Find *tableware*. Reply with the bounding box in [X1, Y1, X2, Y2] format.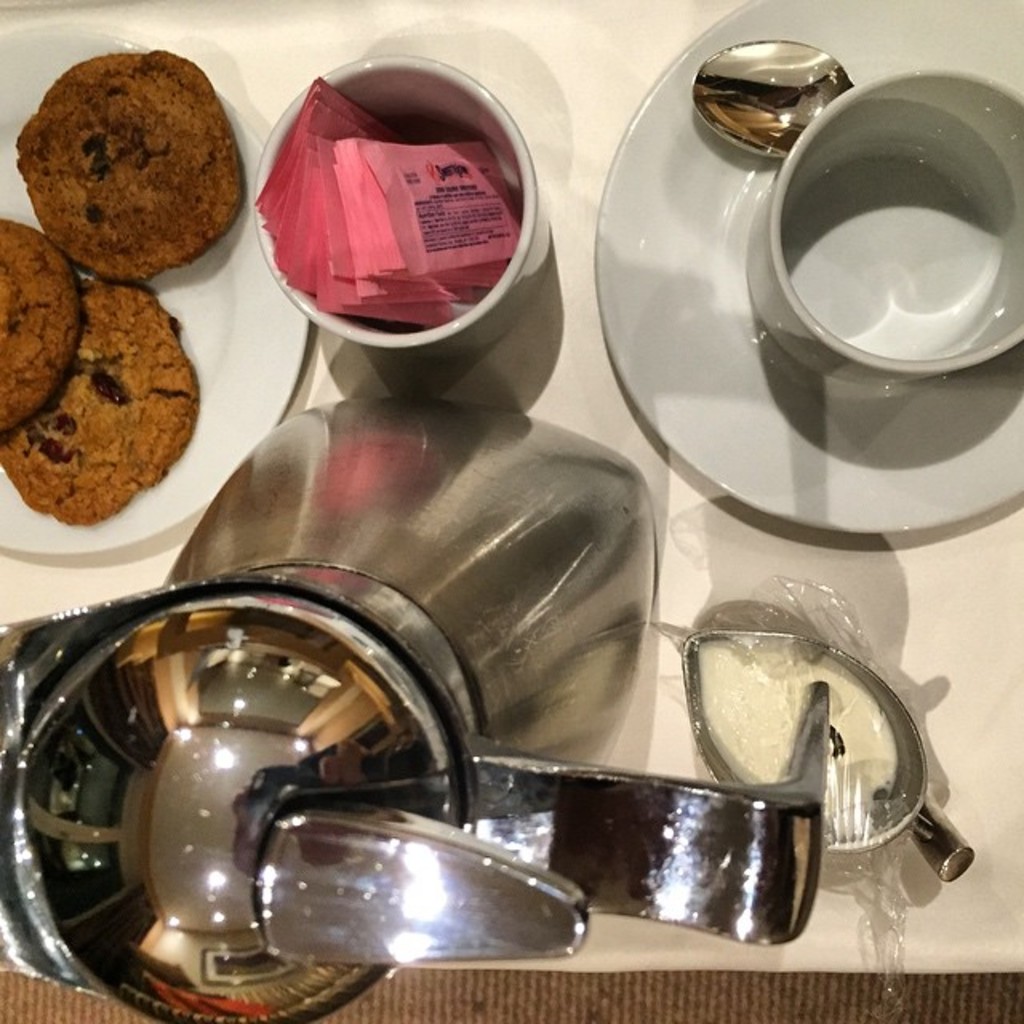
[0, 22, 314, 557].
